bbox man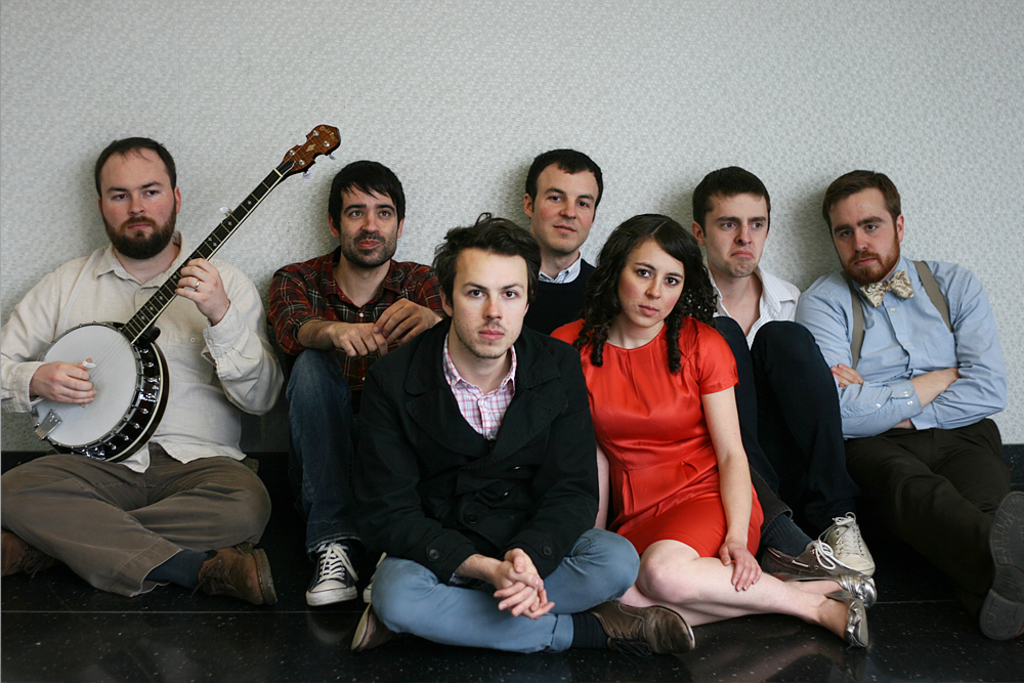
x1=0, y1=139, x2=286, y2=605
